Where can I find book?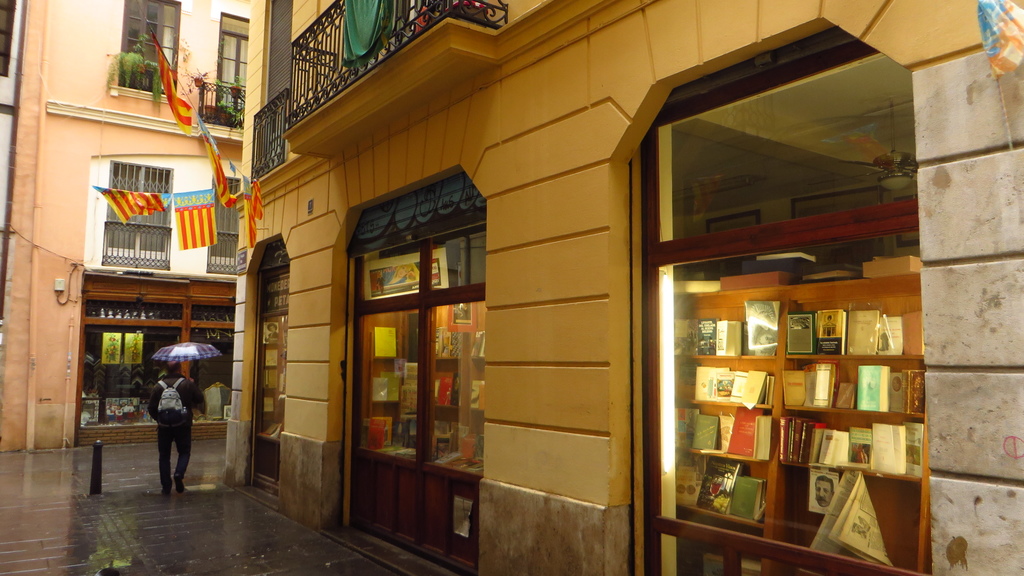
You can find it at <bbox>906, 314, 922, 360</bbox>.
